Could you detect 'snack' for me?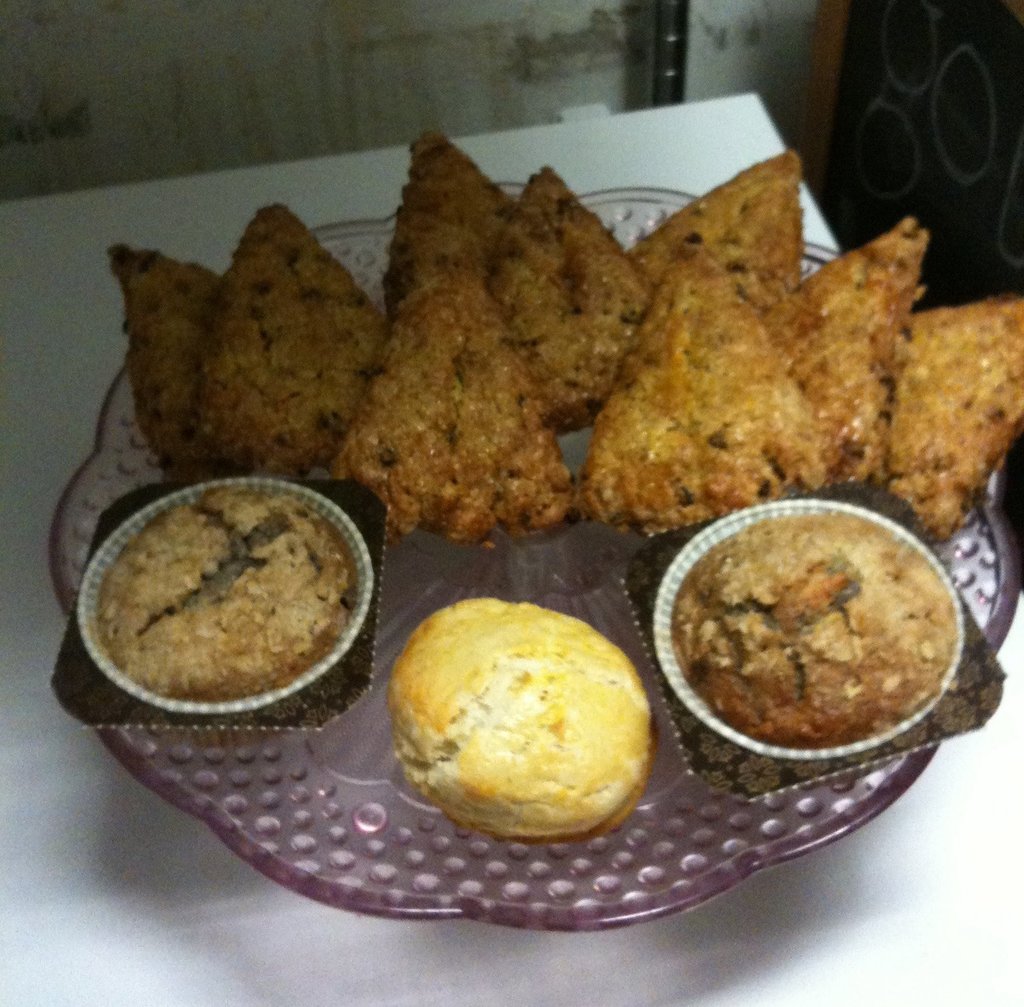
Detection result: <box>162,205,405,479</box>.
